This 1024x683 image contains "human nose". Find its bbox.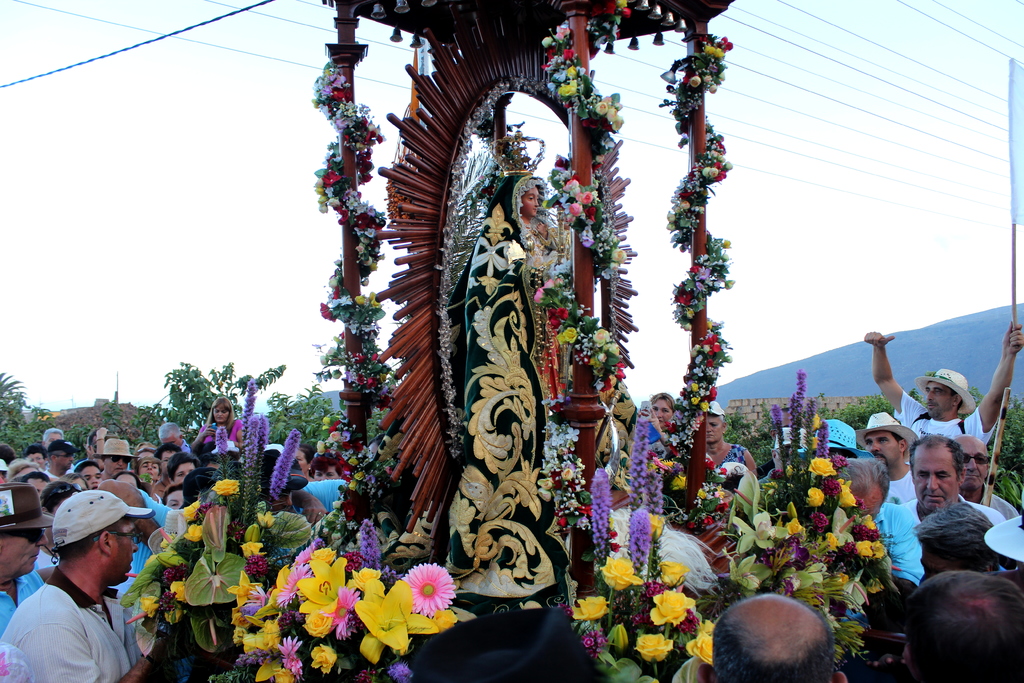
652, 409, 666, 416.
